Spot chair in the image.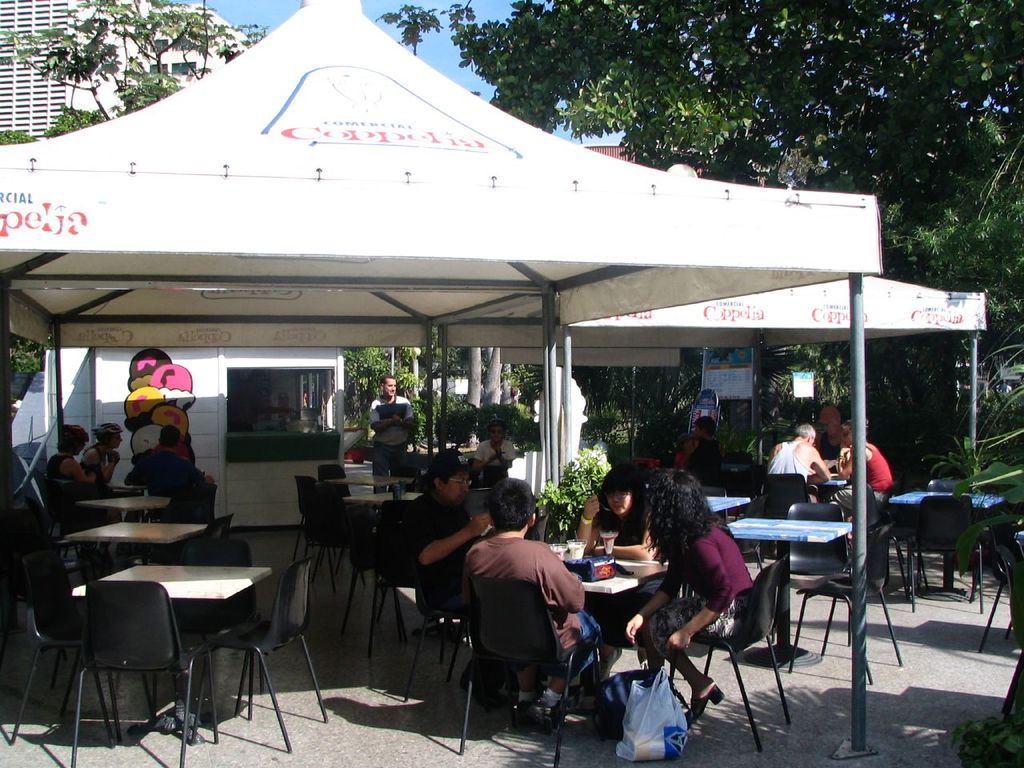
chair found at (left=153, top=477, right=221, bottom=525).
